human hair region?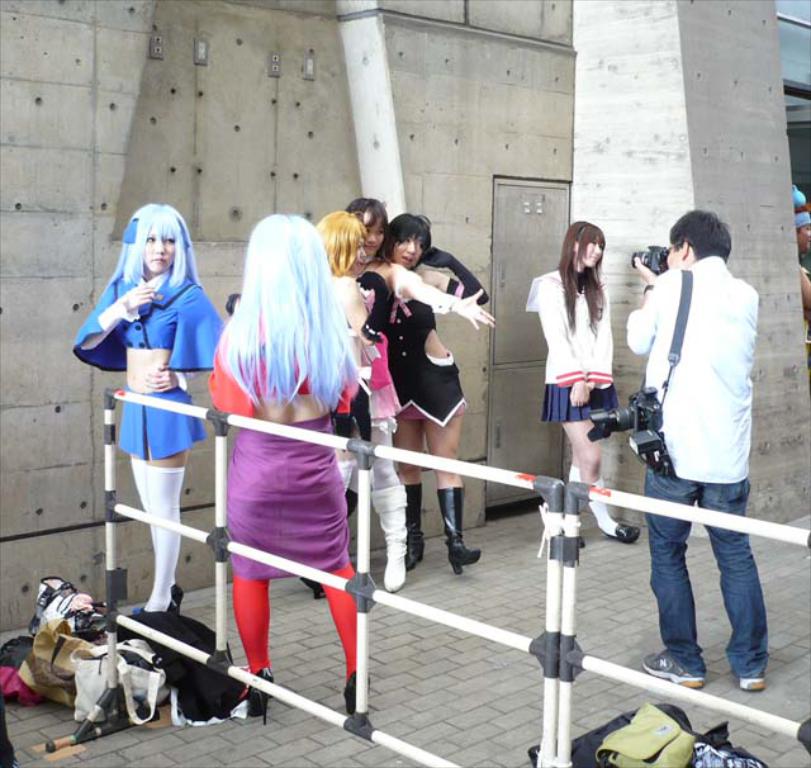
<region>380, 212, 435, 252</region>
